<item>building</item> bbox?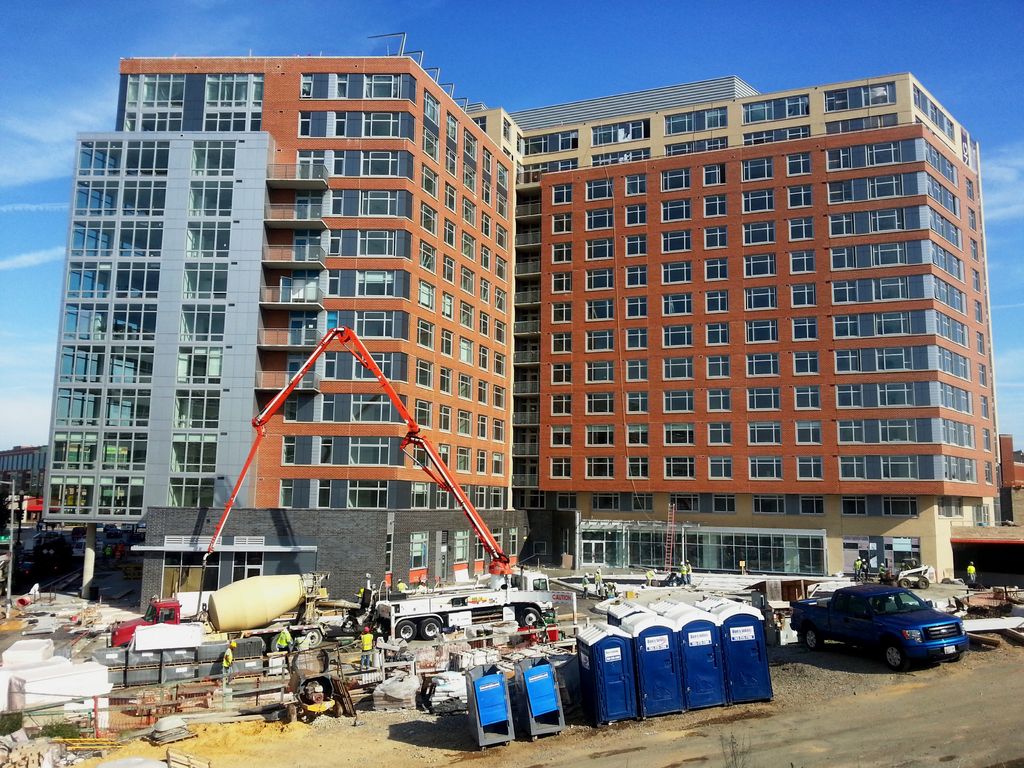
41:32:1023:582
